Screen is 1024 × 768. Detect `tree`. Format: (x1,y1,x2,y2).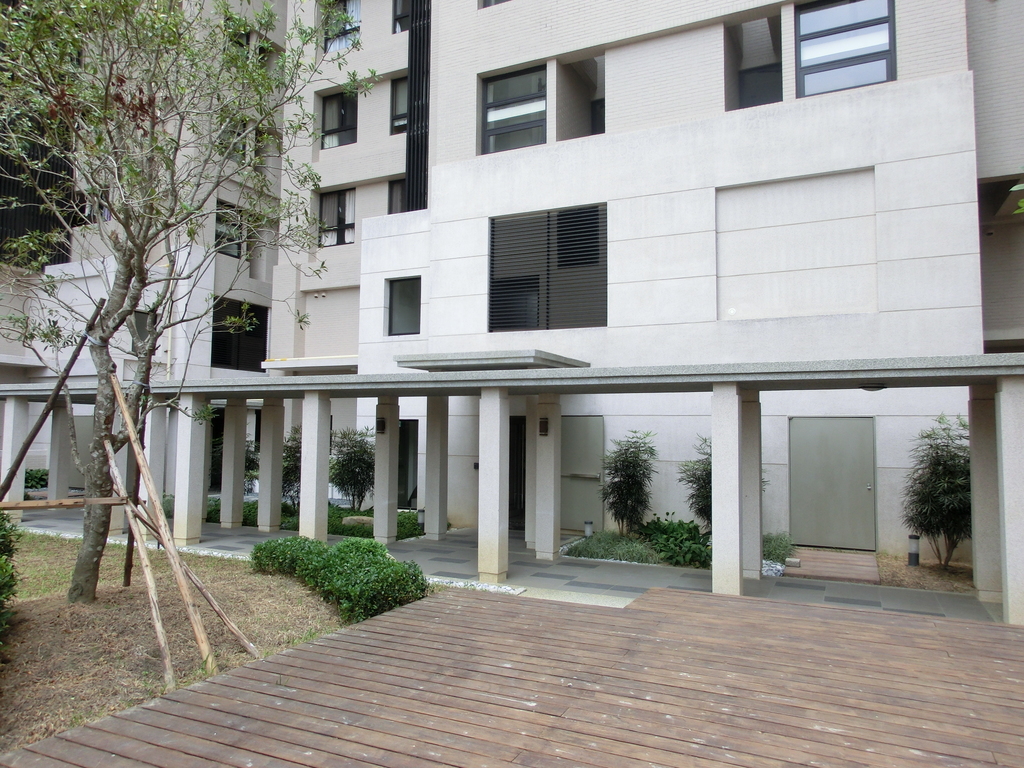
(0,0,388,606).
